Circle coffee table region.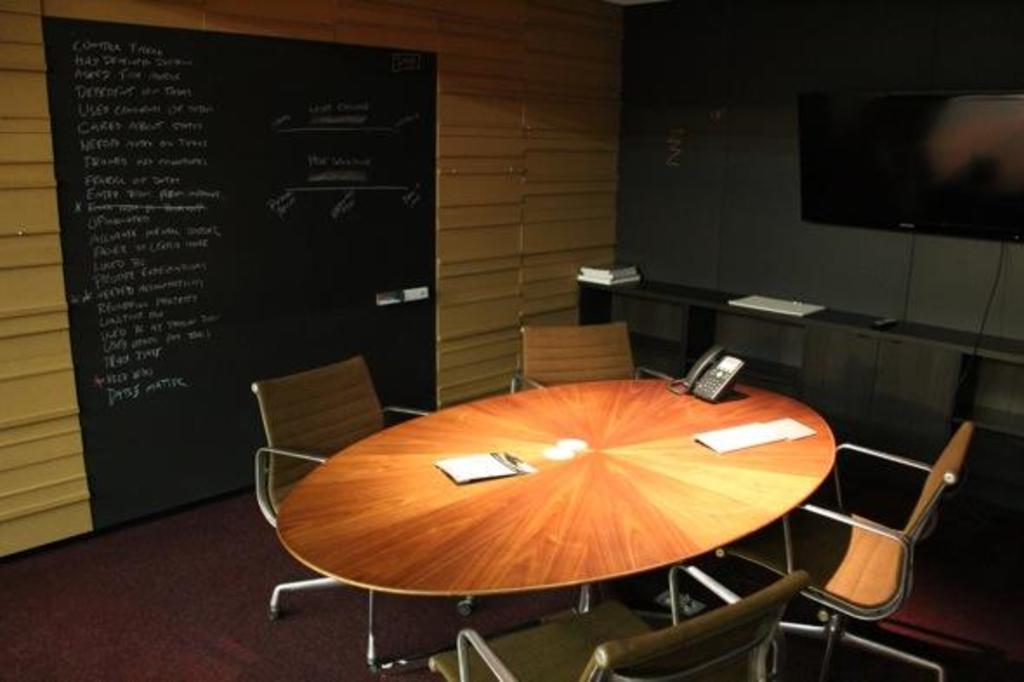
Region: l=253, t=357, r=875, b=666.
